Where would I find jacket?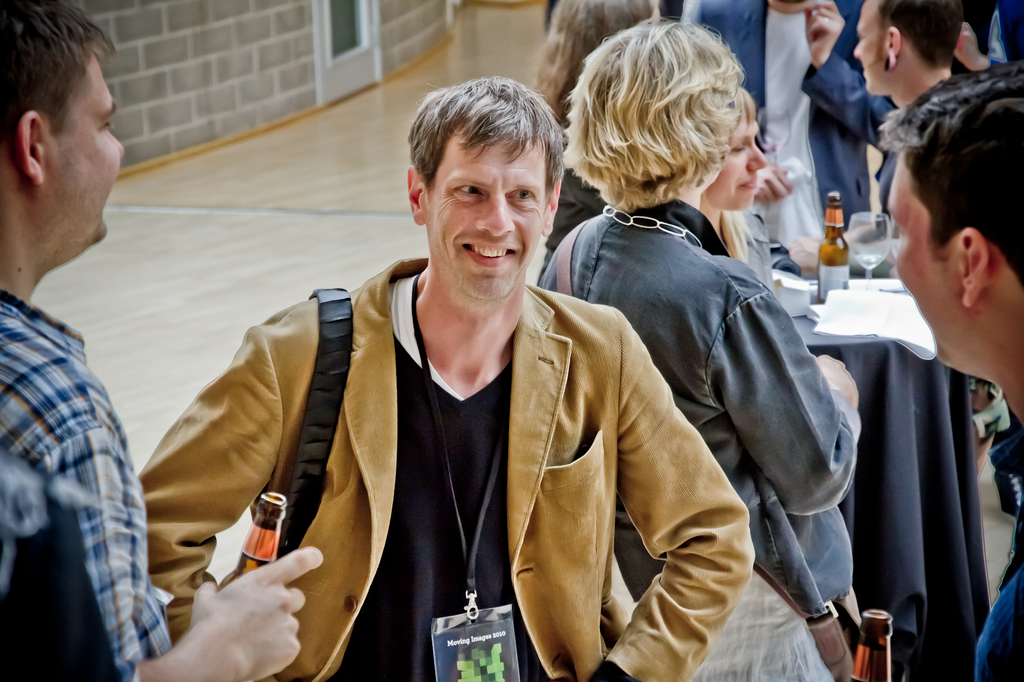
At {"left": 535, "top": 196, "right": 866, "bottom": 614}.
